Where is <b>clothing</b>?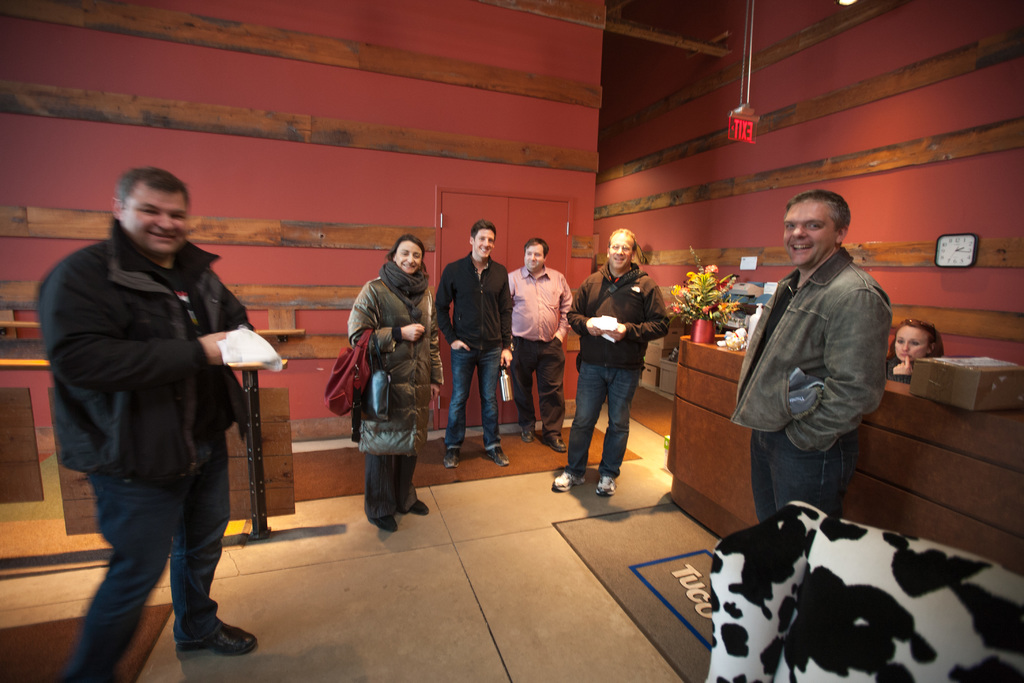
left=34, top=212, right=252, bottom=682.
